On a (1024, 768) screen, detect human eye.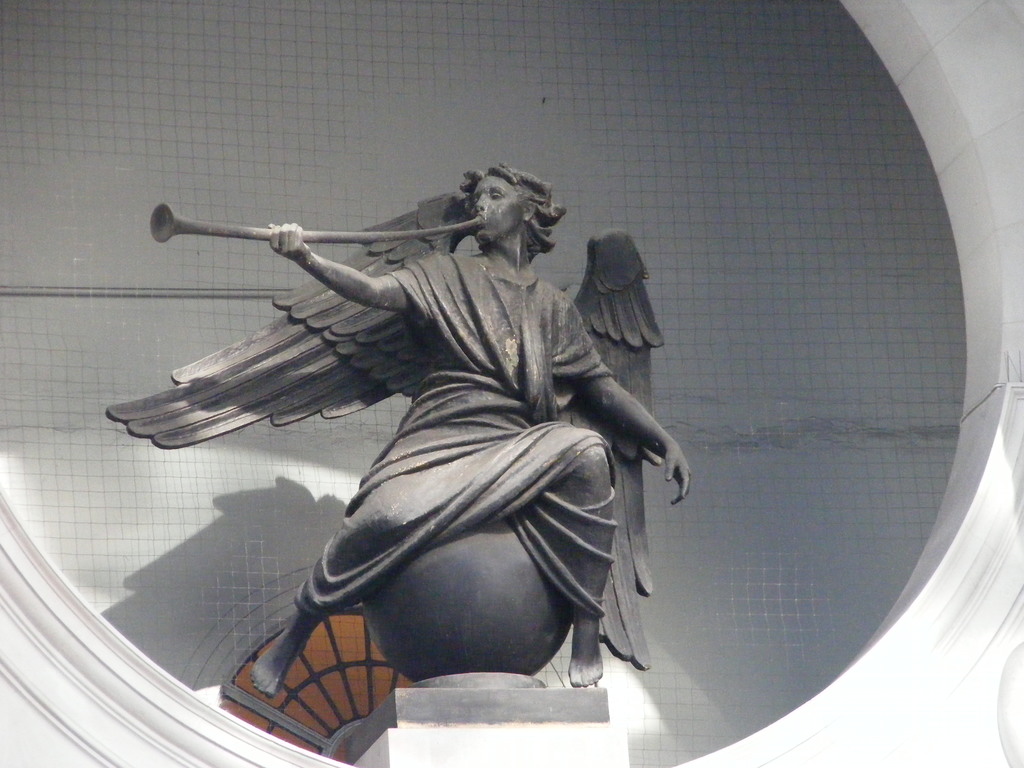
(x1=486, y1=188, x2=505, y2=202).
